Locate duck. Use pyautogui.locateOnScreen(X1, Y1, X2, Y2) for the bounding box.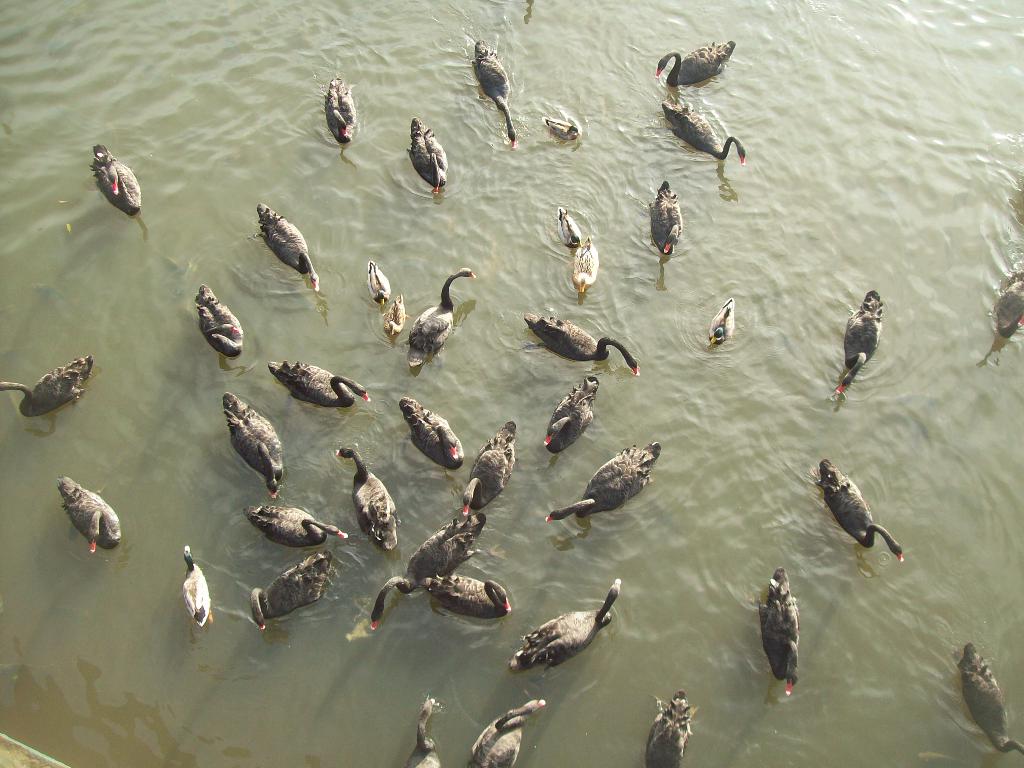
pyautogui.locateOnScreen(568, 236, 593, 304).
